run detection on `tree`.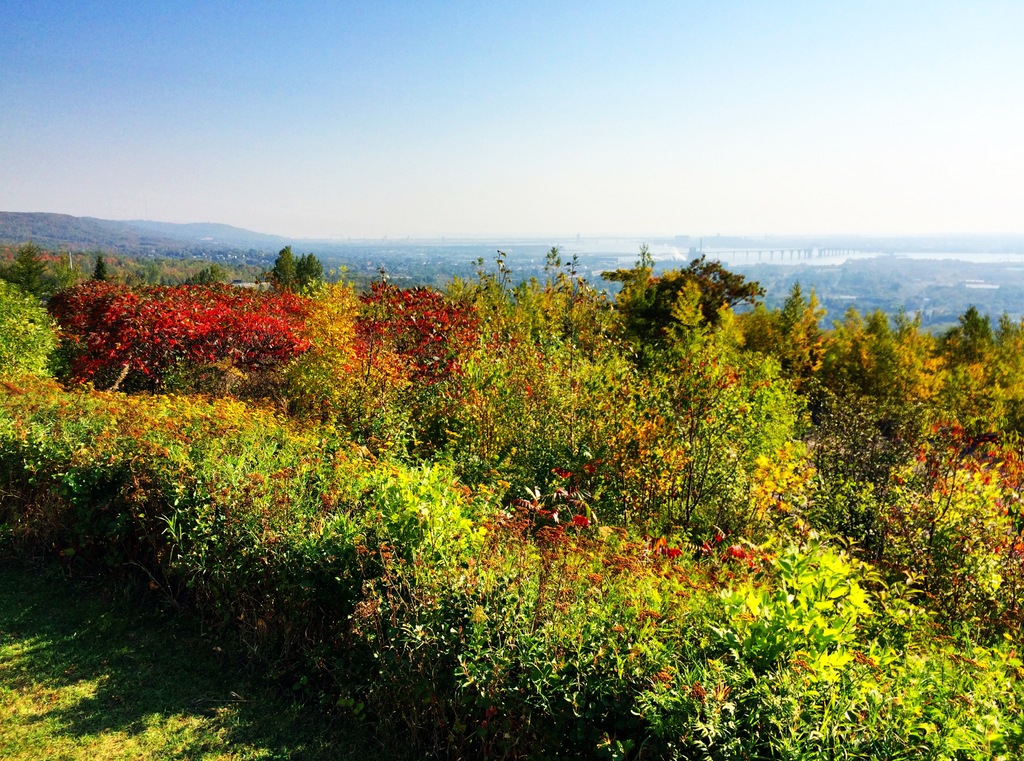
Result: crop(945, 301, 993, 369).
